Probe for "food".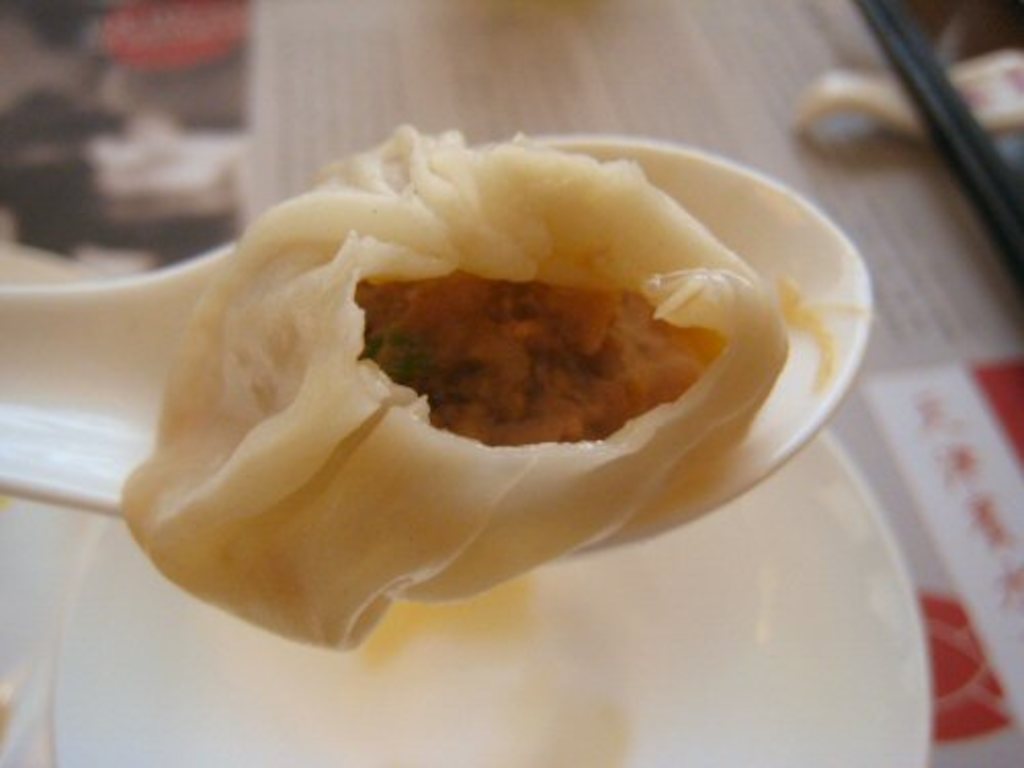
Probe result: [left=98, top=115, right=860, bottom=662].
